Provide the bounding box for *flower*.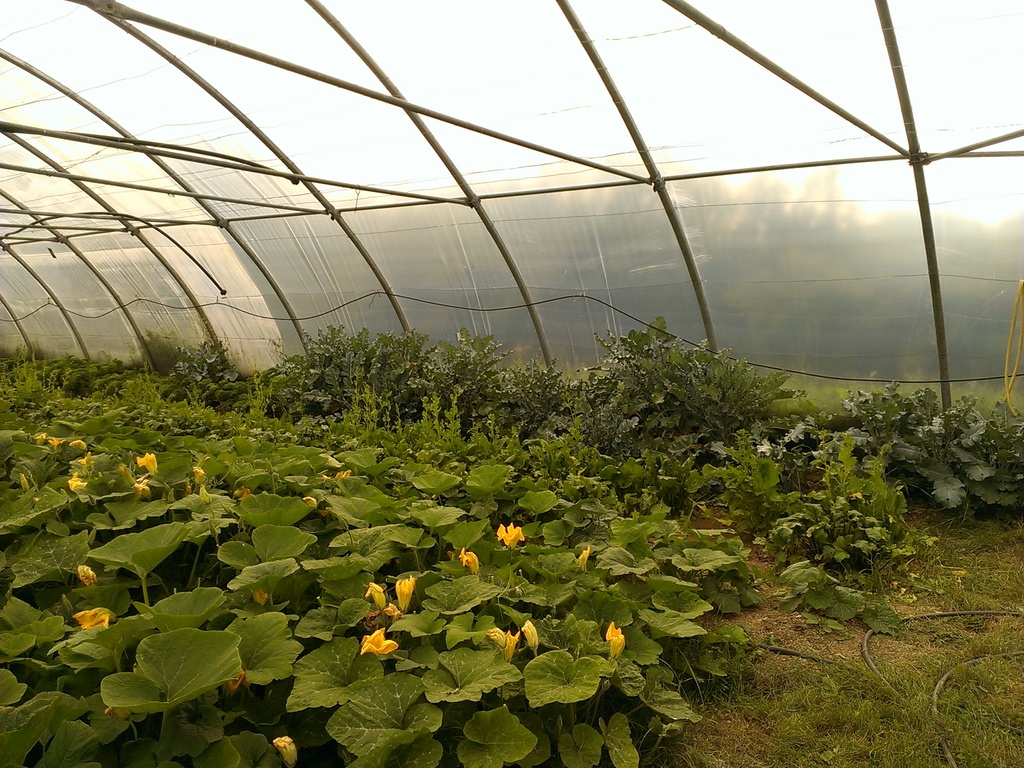
250,589,272,605.
